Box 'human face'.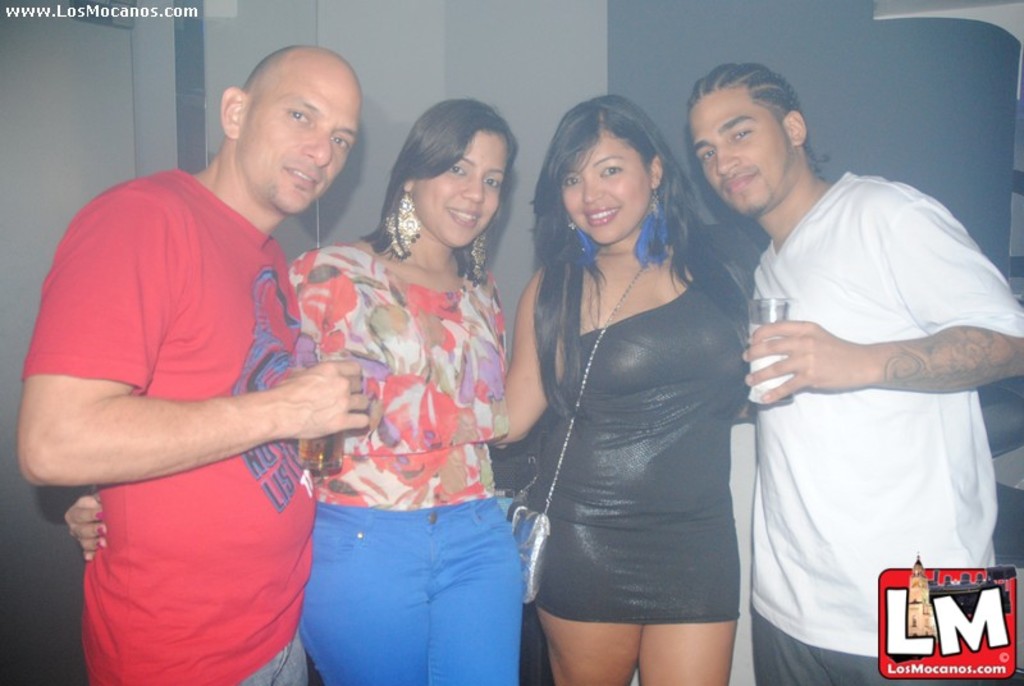
detection(239, 59, 355, 218).
